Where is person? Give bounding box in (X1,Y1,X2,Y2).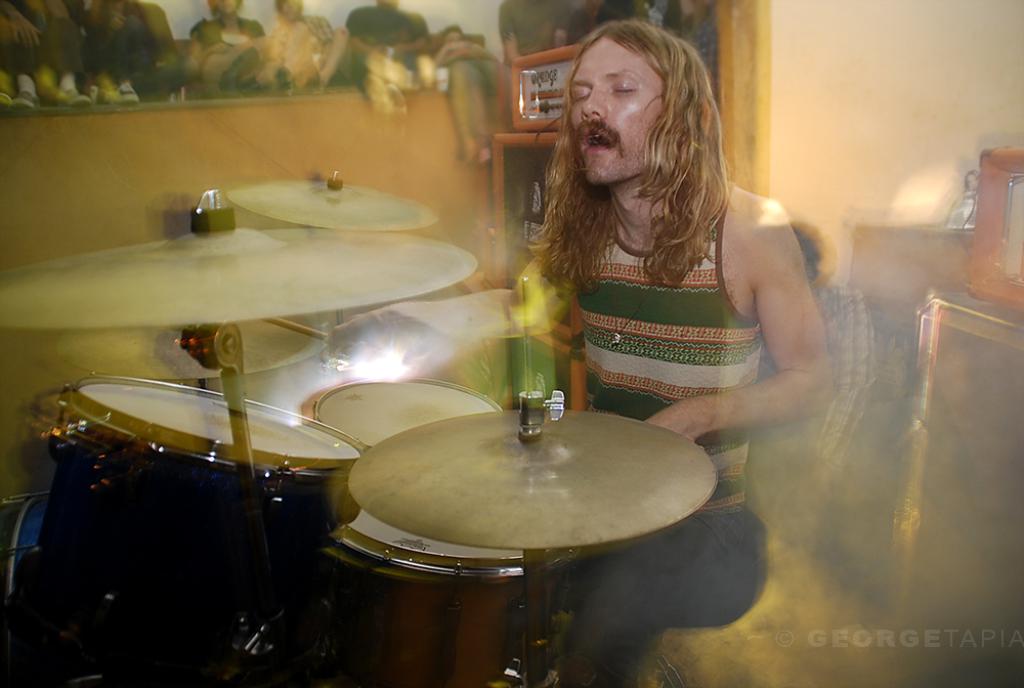
(496,4,853,500).
